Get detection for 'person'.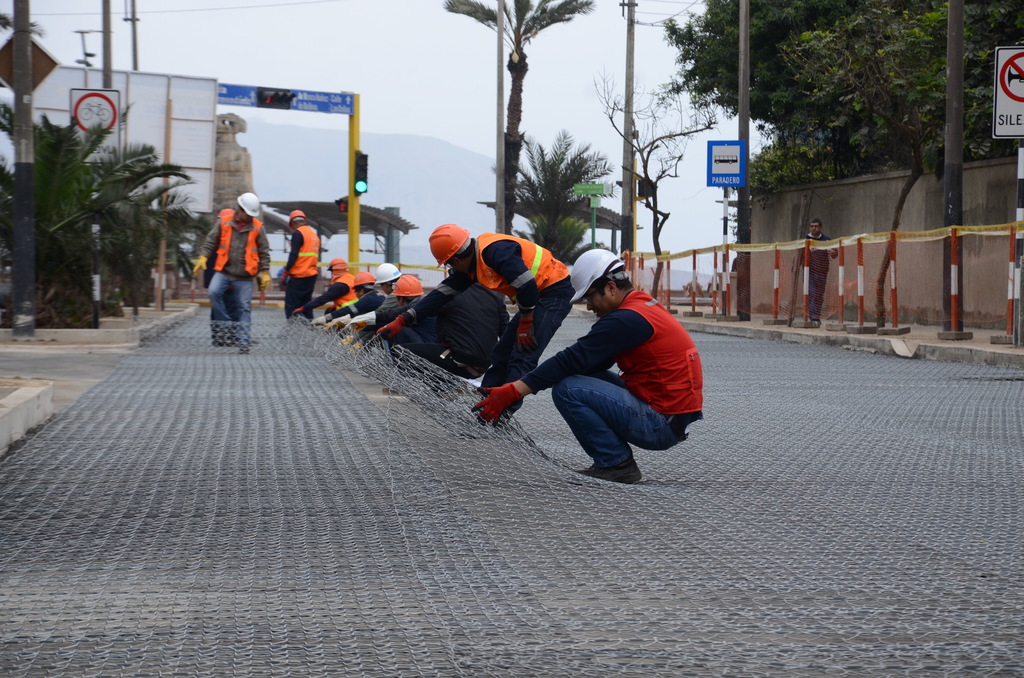
Detection: rect(792, 217, 841, 330).
